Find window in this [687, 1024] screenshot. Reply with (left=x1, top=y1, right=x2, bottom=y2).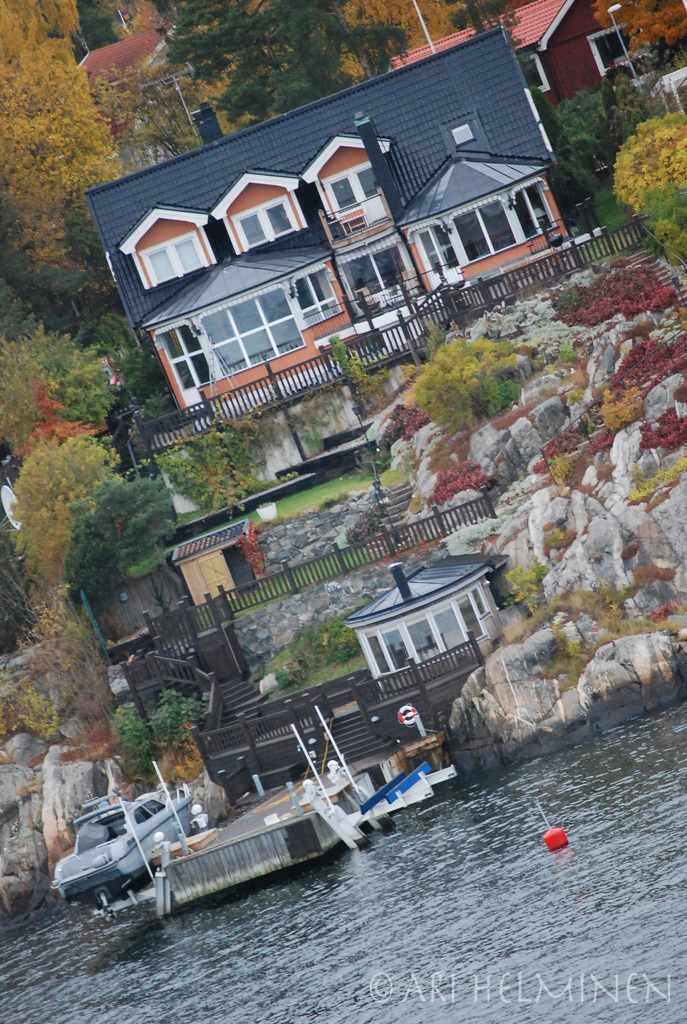
(left=409, top=220, right=463, bottom=281).
